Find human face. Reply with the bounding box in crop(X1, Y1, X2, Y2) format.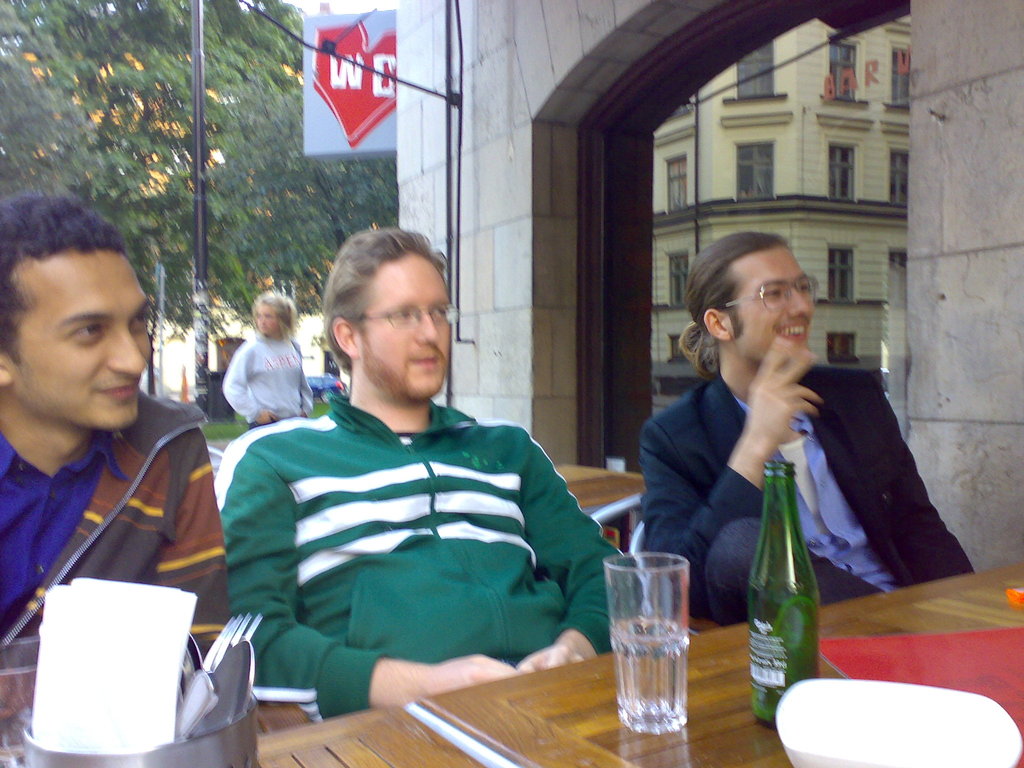
crop(0, 250, 152, 433).
